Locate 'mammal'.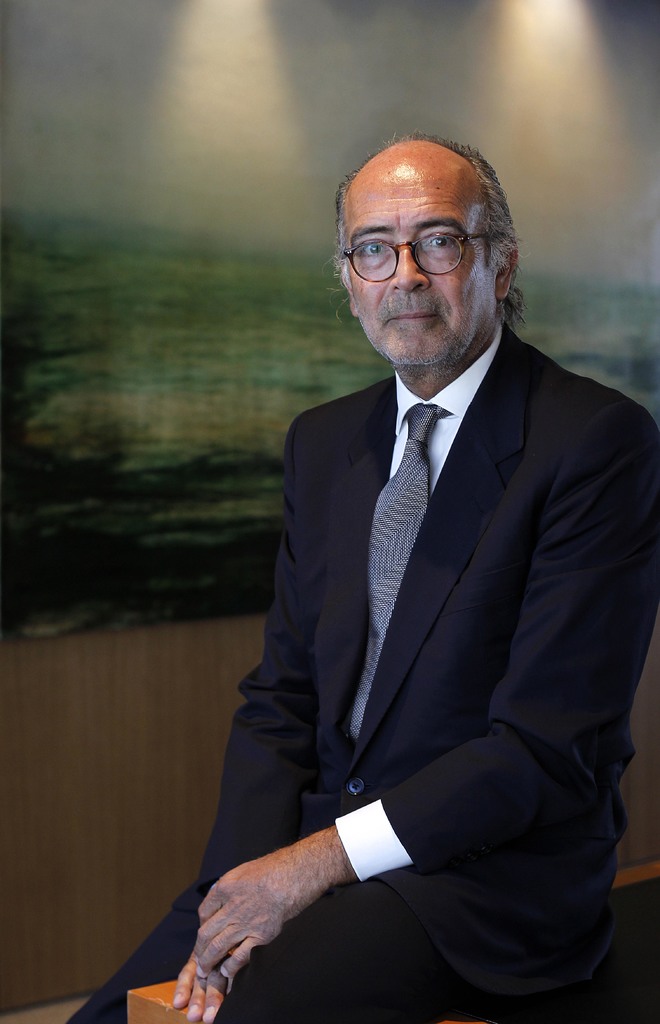
Bounding box: [186,146,632,1022].
